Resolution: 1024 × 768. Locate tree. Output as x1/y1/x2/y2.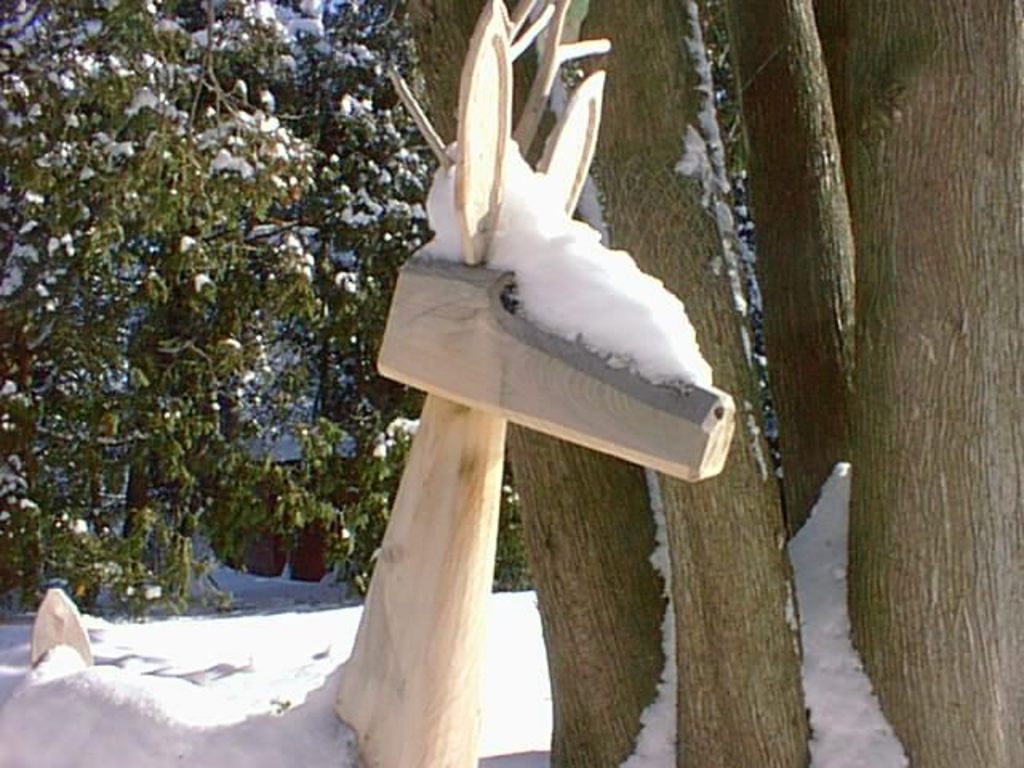
571/0/819/766.
